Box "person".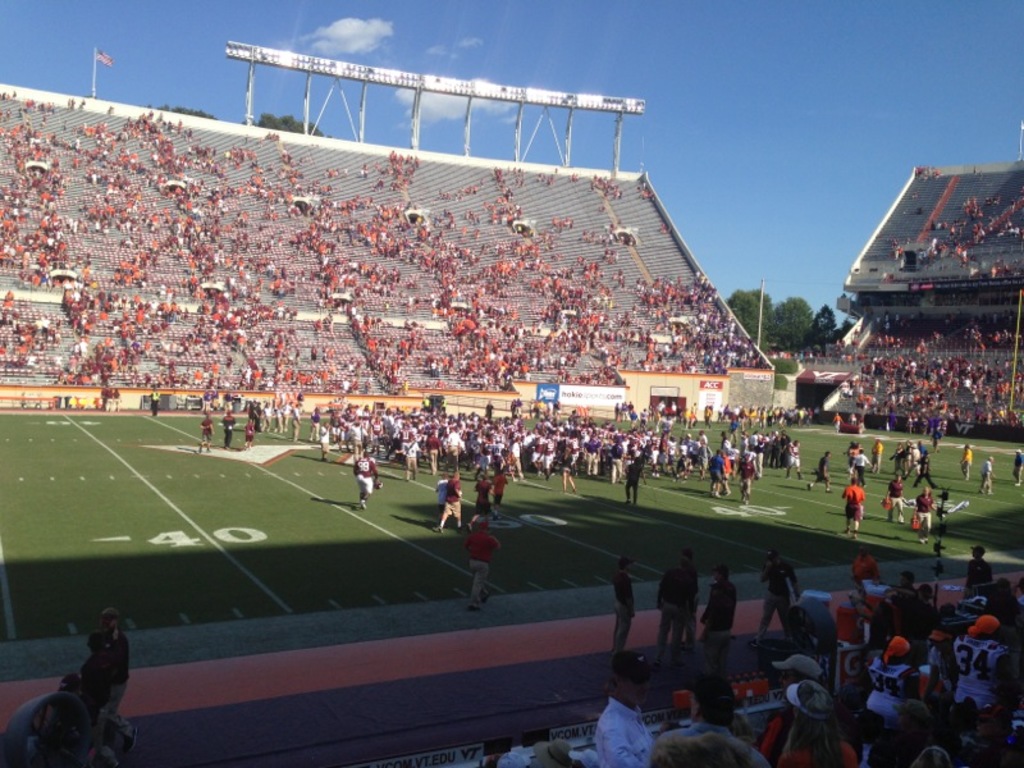
[652,564,685,668].
